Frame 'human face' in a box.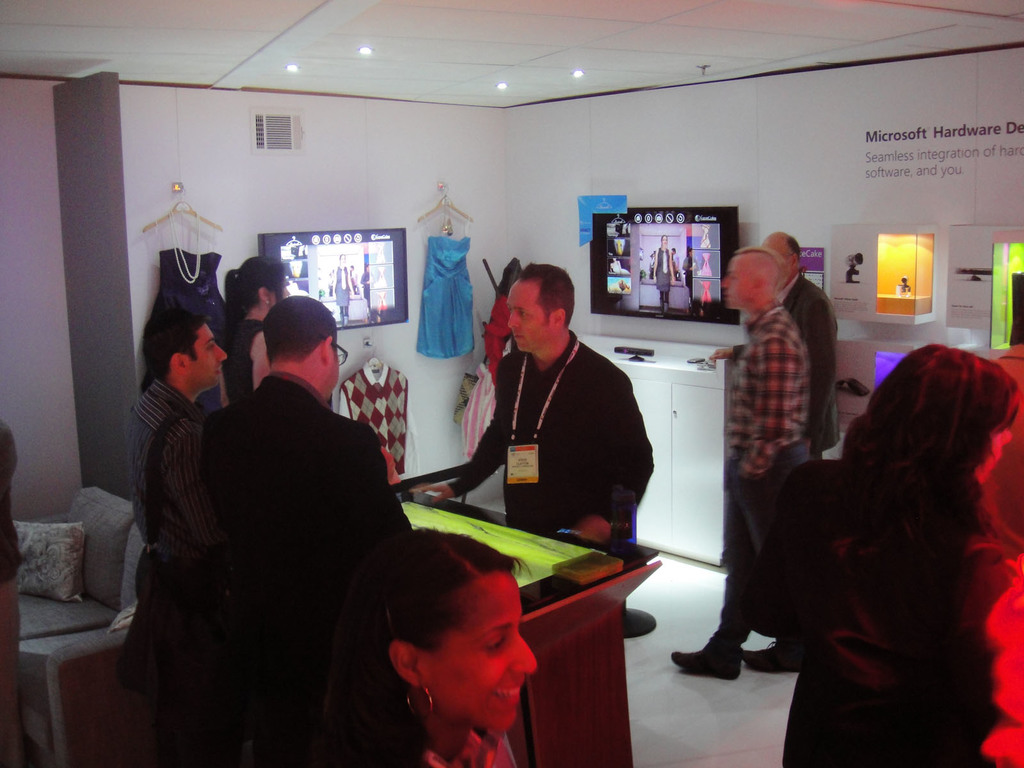
crop(332, 336, 350, 394).
